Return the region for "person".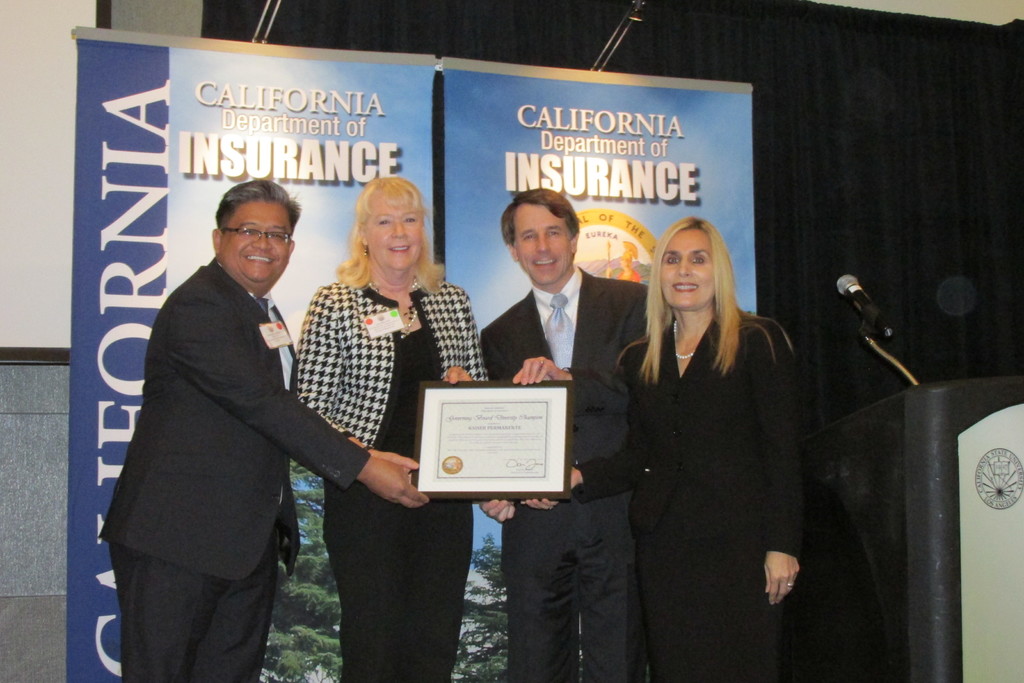
516/215/798/682.
